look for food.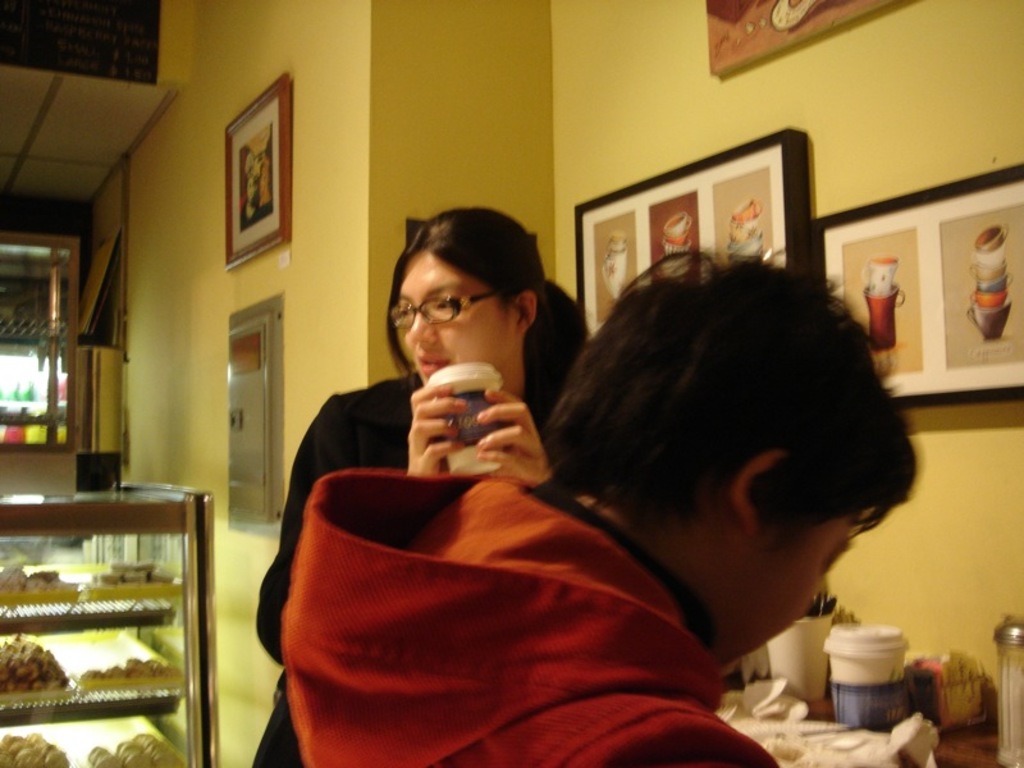
Found: {"x1": 0, "y1": 562, "x2": 81, "y2": 590}.
